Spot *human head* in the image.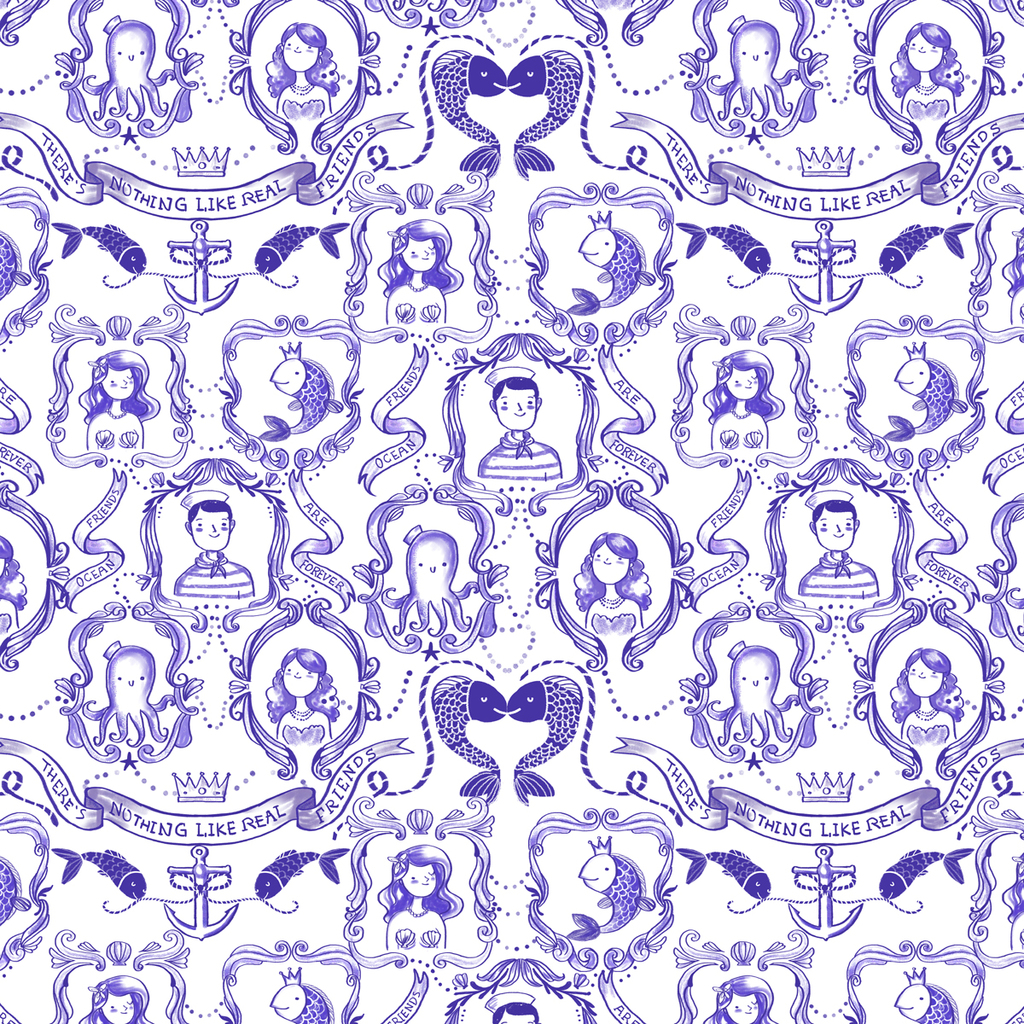
*human head* found at box=[899, 25, 941, 73].
